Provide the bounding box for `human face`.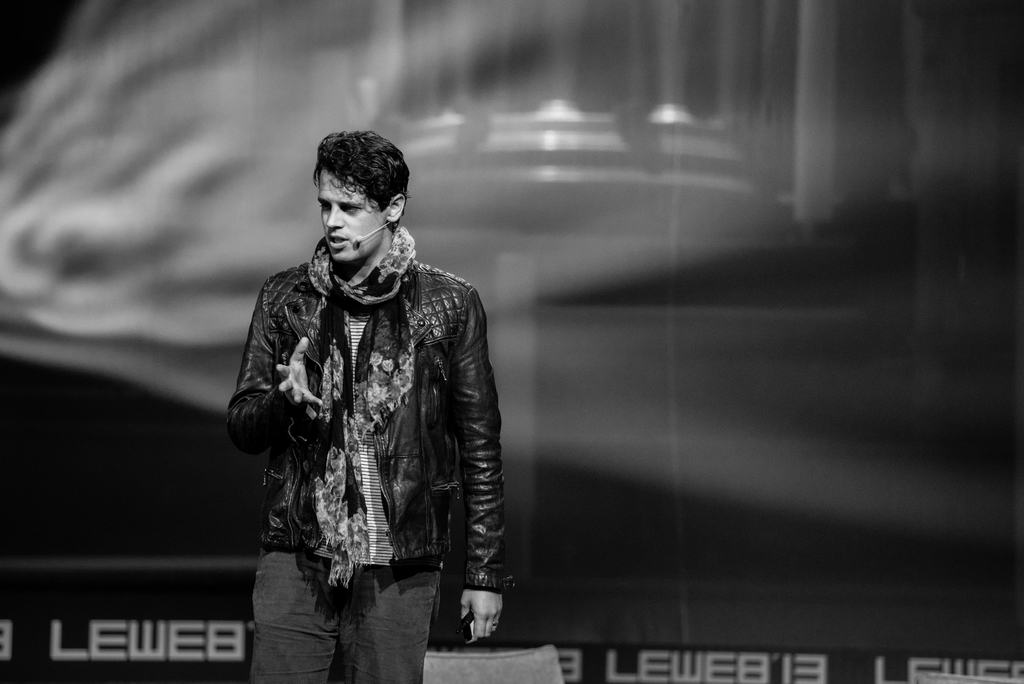
rect(315, 170, 385, 263).
